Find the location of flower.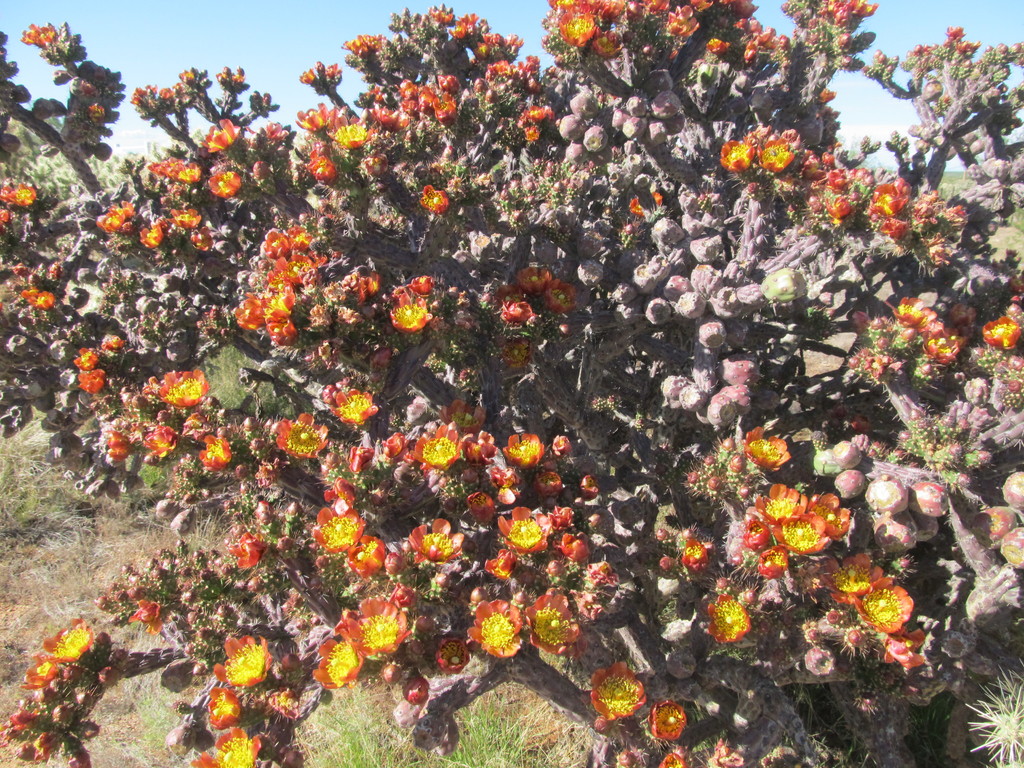
Location: l=406, t=516, r=465, b=561.
